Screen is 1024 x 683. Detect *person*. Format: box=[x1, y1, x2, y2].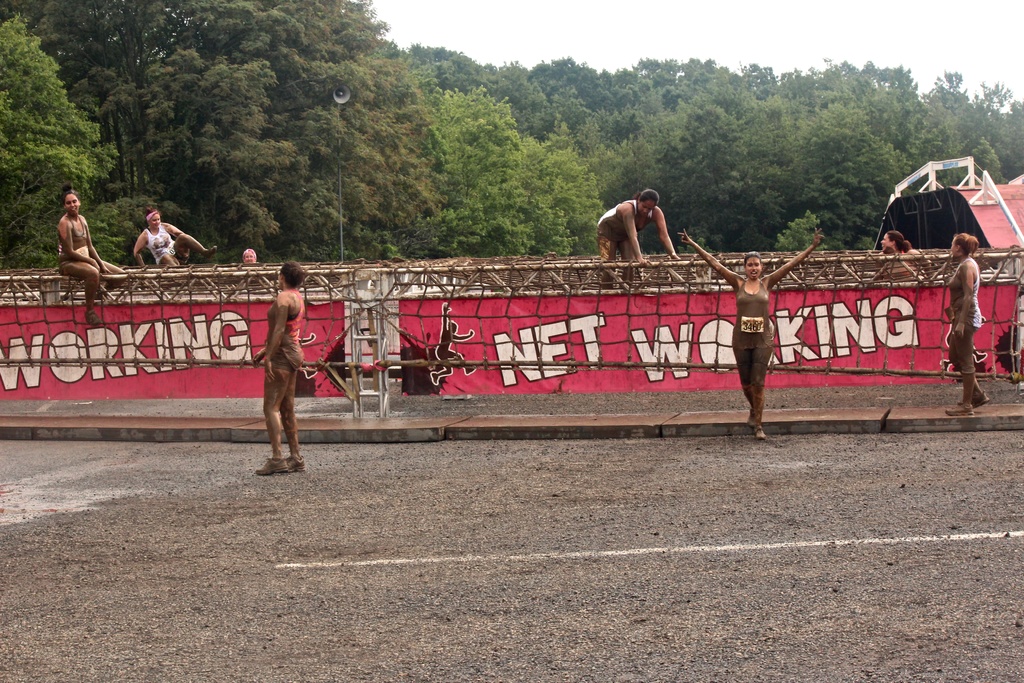
box=[936, 225, 988, 414].
